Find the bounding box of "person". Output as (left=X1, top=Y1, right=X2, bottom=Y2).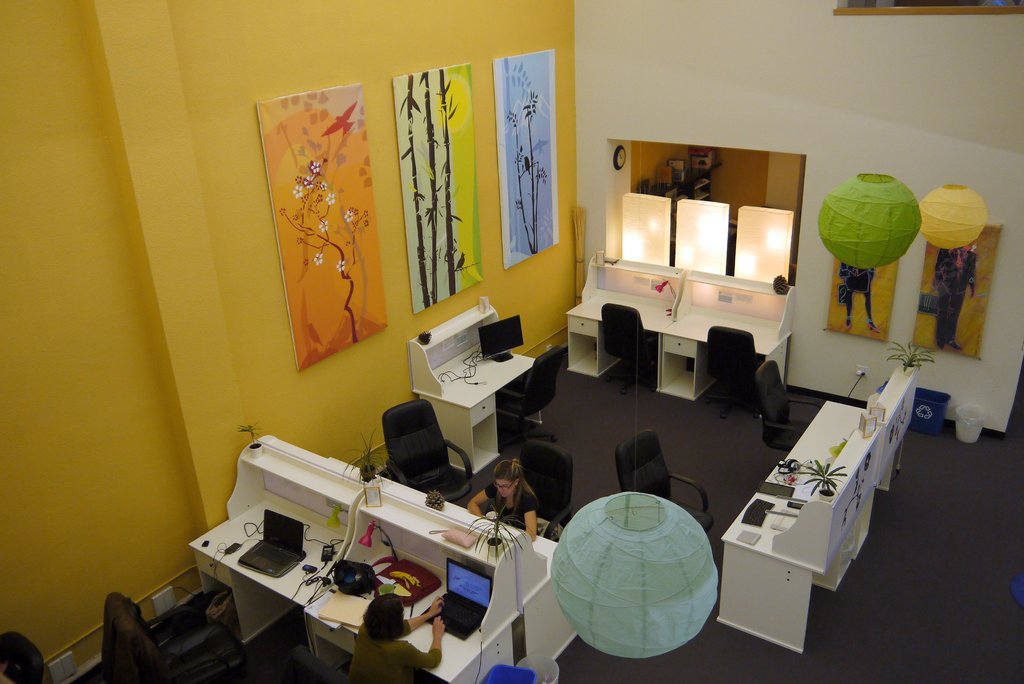
(left=930, top=247, right=976, bottom=352).
